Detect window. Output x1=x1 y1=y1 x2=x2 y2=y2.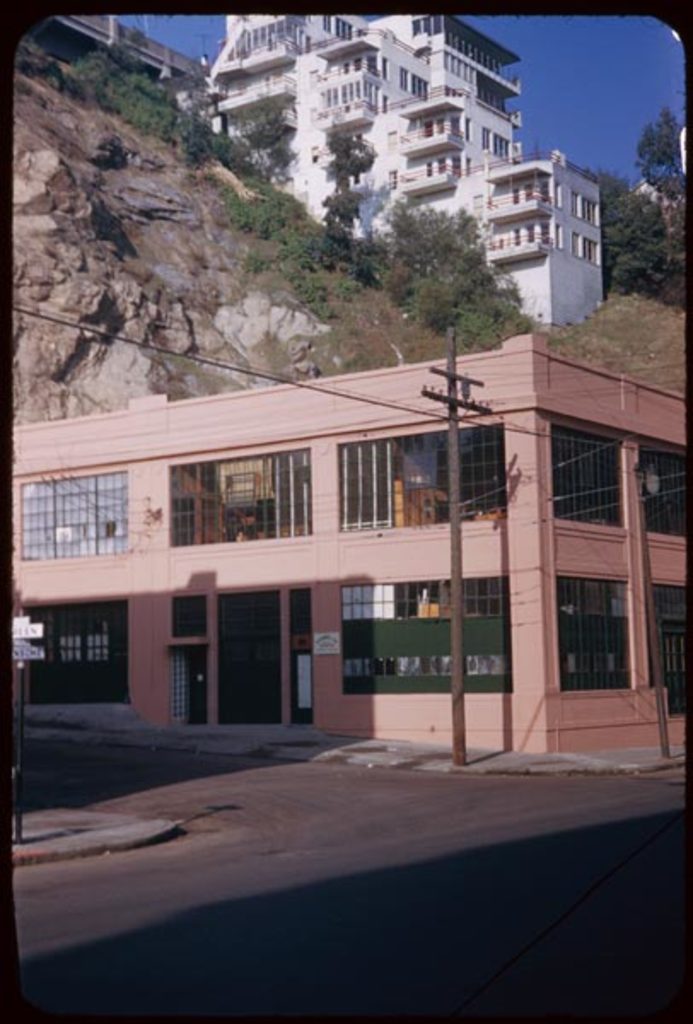
x1=22 y1=476 x2=126 y2=567.
